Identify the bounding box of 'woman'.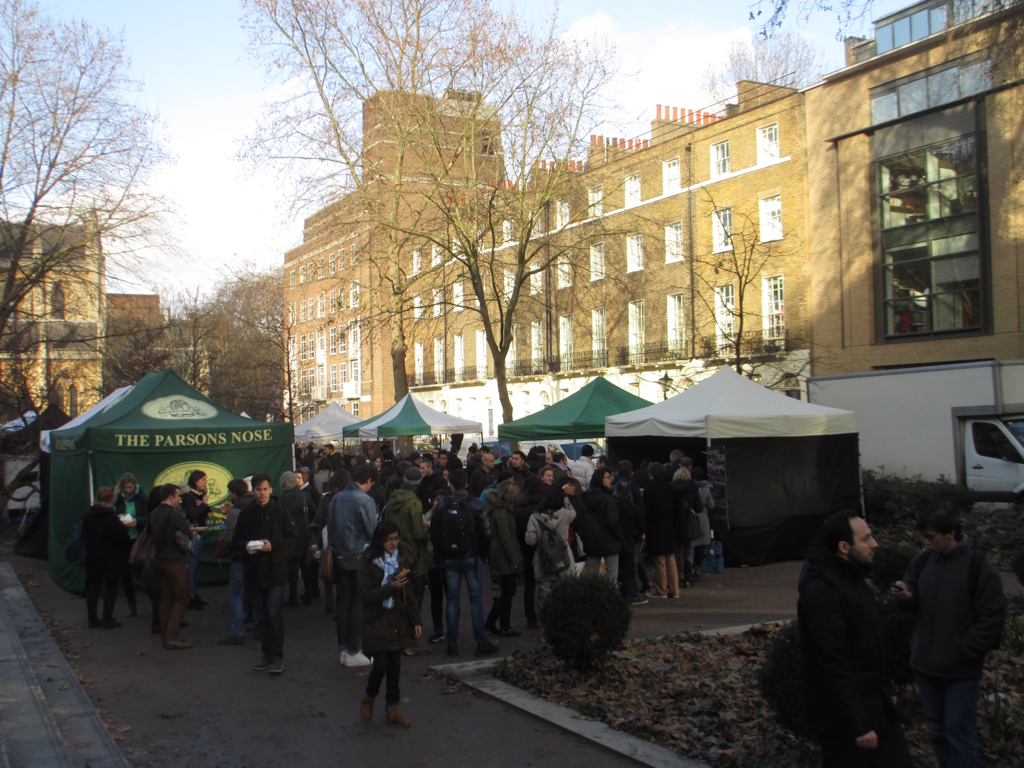
bbox=[294, 469, 322, 599].
